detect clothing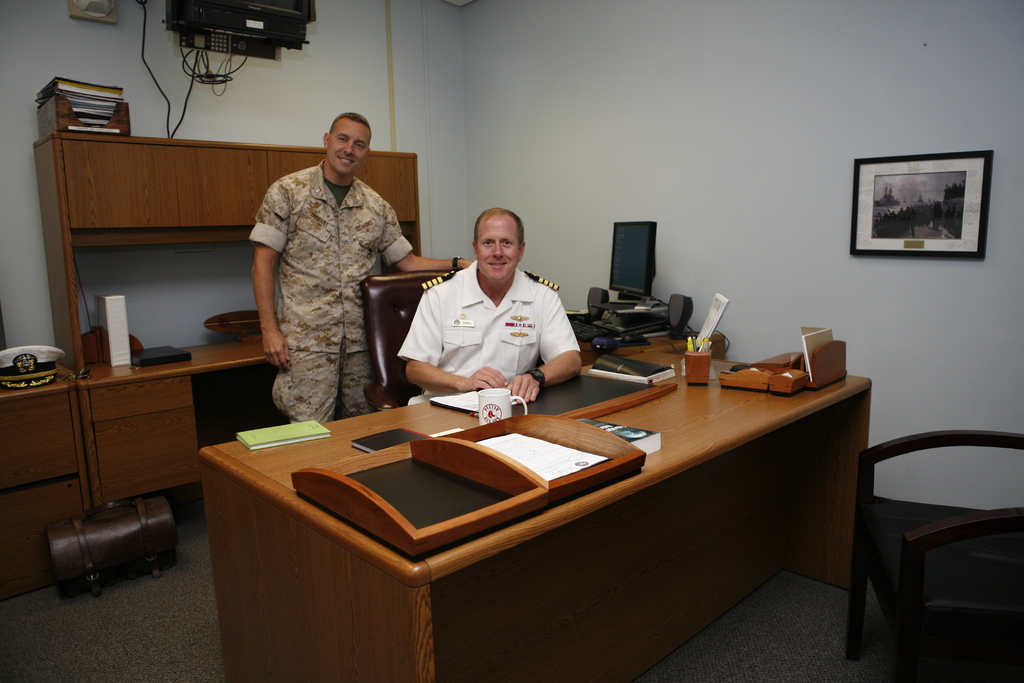
397:259:583:408
